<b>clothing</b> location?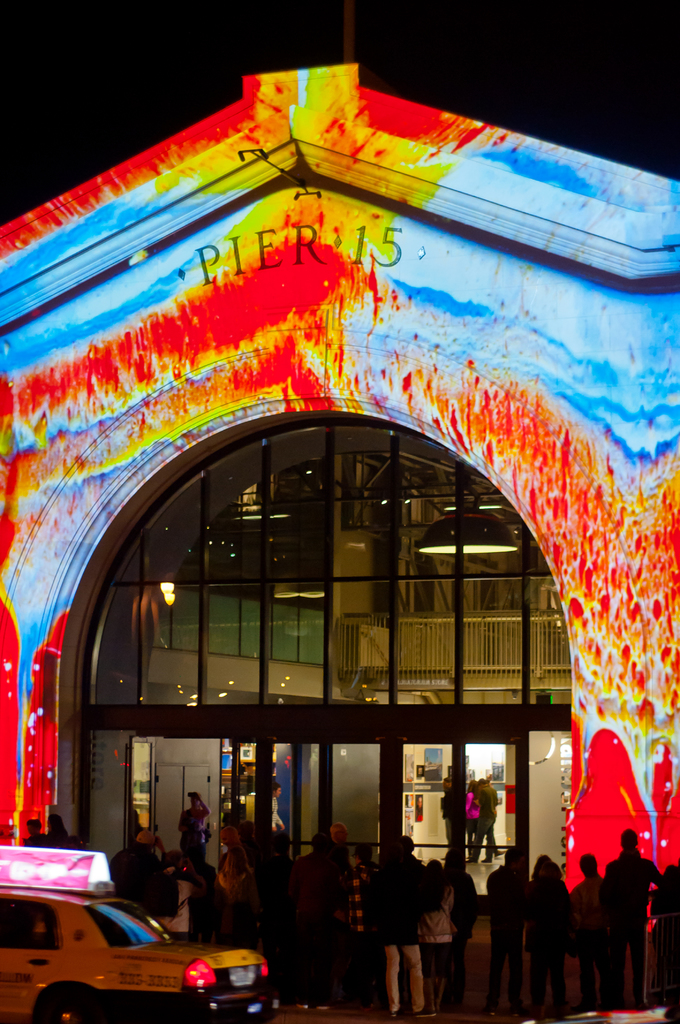
465:783:497:861
